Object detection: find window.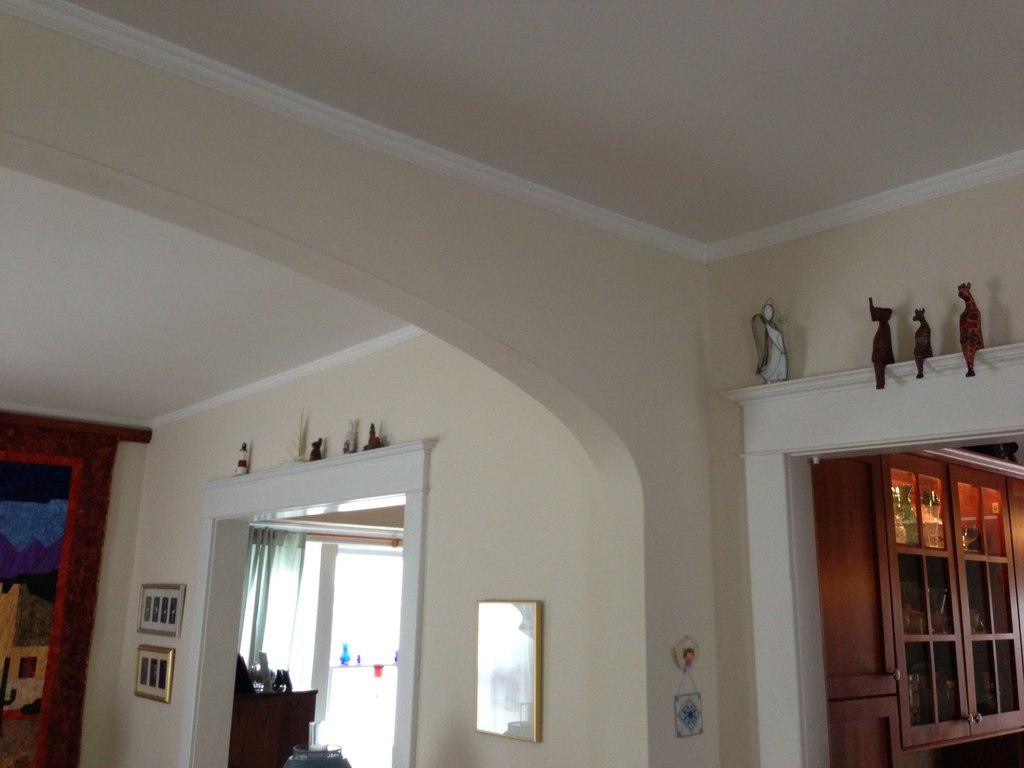
box(214, 385, 454, 733).
